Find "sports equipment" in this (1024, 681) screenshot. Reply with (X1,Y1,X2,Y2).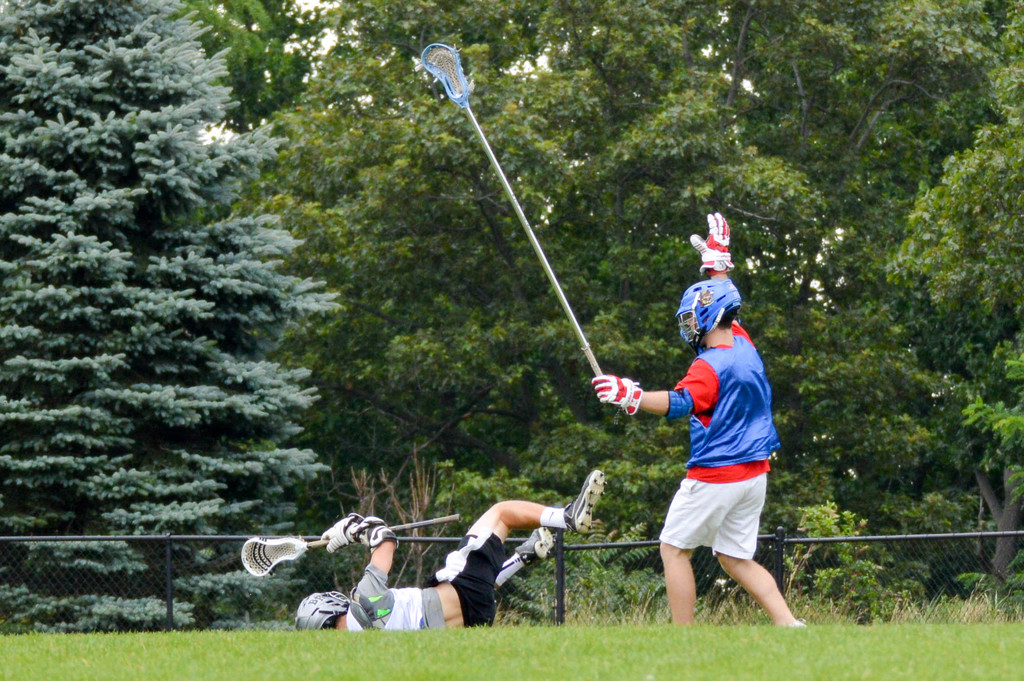
(299,590,358,635).
